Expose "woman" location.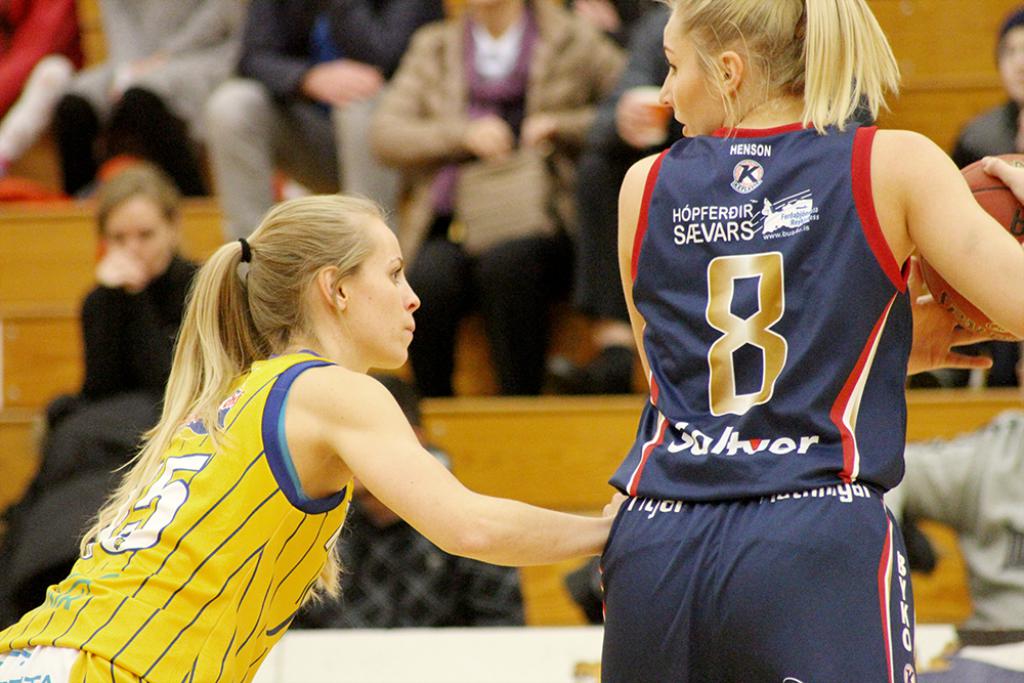
Exposed at box=[362, 0, 622, 402].
